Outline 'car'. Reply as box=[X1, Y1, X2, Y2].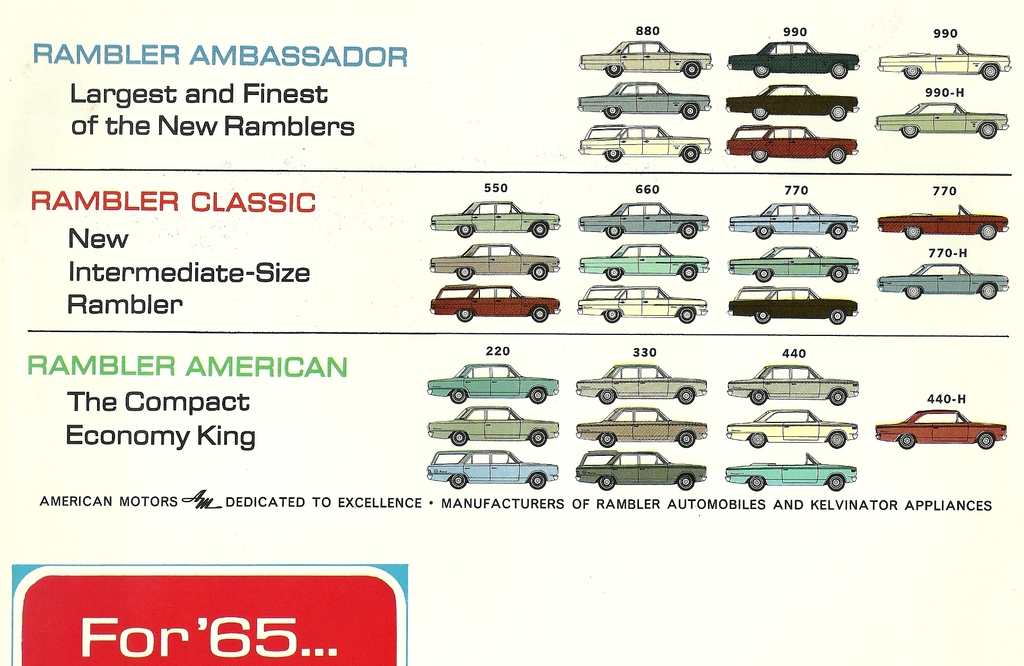
box=[579, 202, 710, 241].
